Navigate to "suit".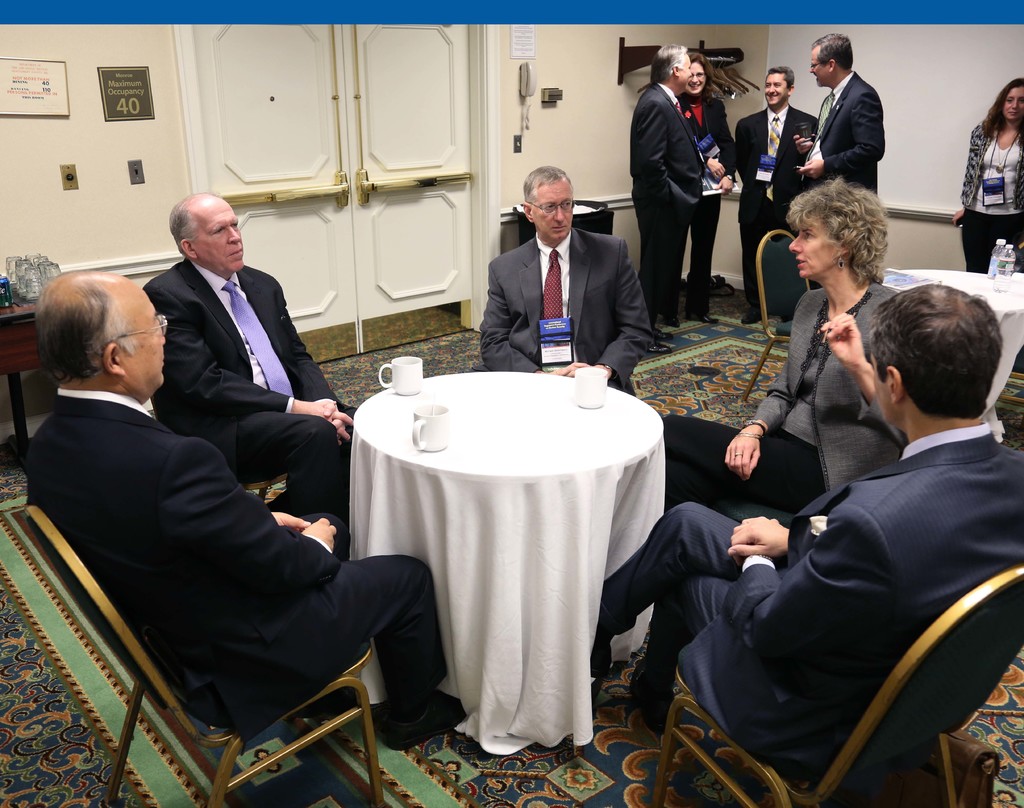
Navigation target: bbox=(24, 388, 447, 742).
